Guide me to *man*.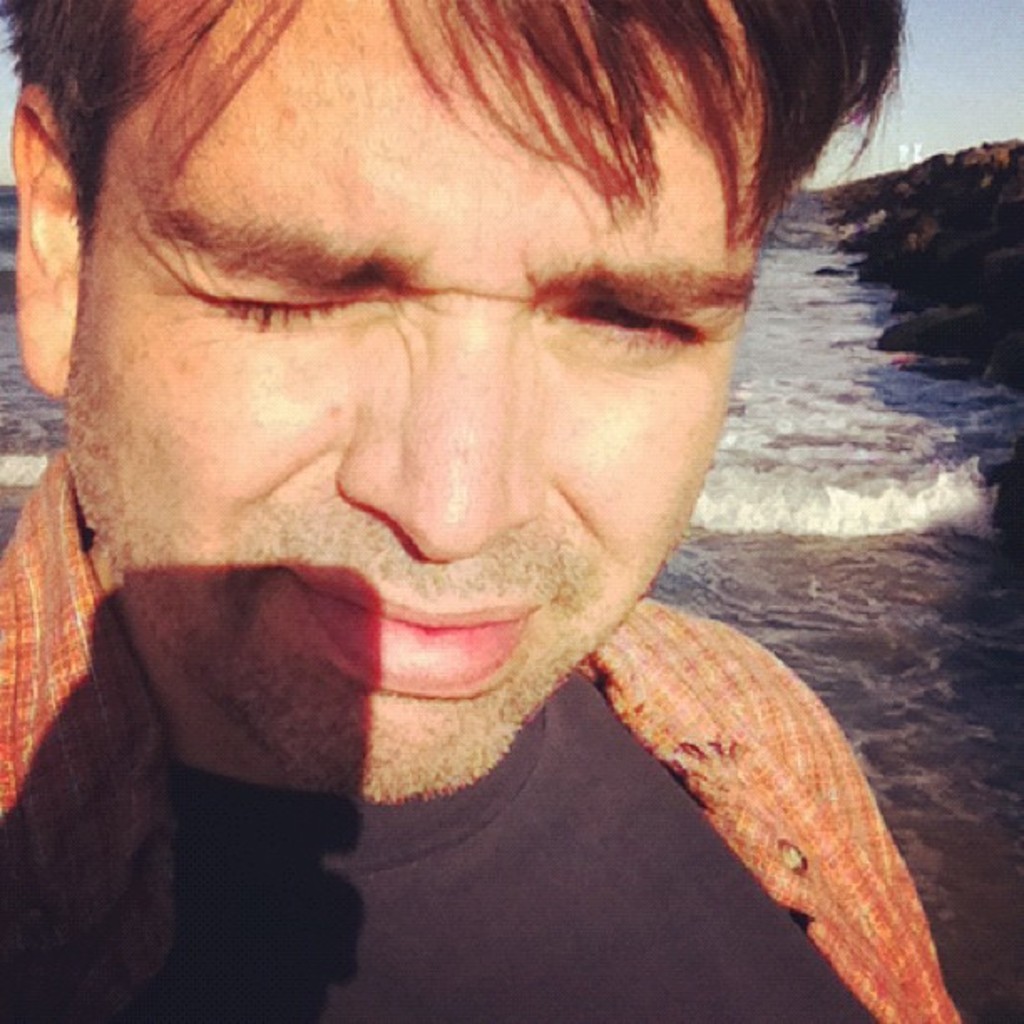
Guidance: <region>0, 0, 1023, 965</region>.
